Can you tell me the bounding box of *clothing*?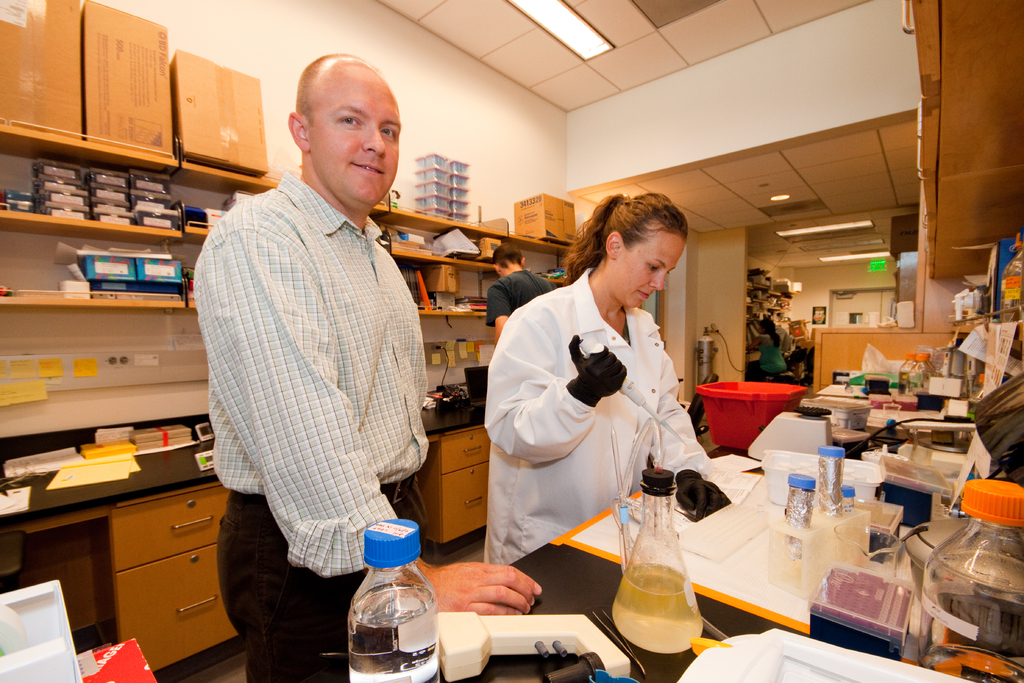
rect(189, 168, 430, 682).
